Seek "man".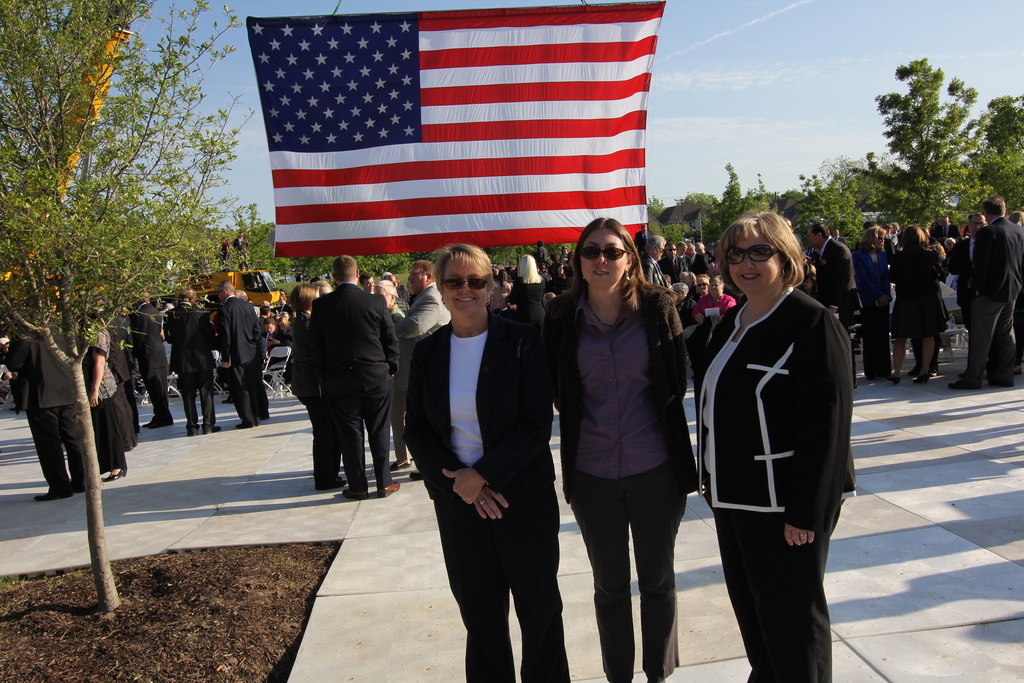
detection(947, 197, 1023, 391).
